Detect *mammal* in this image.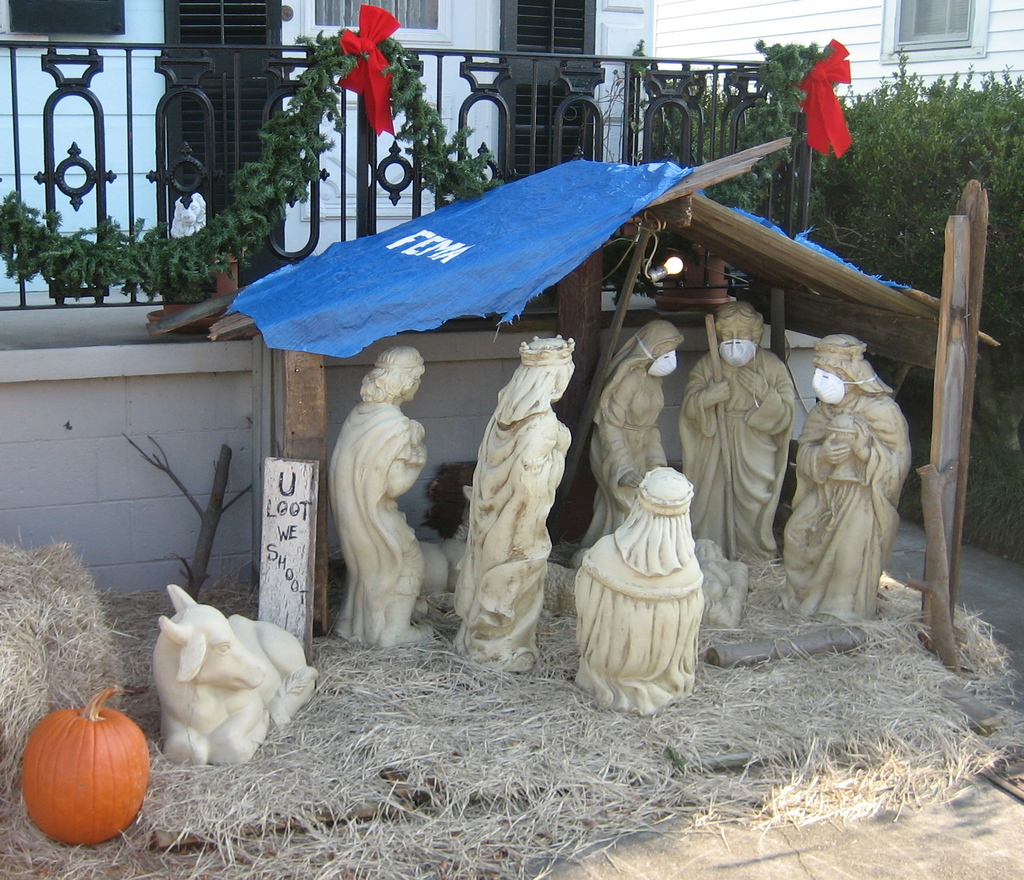
Detection: BBox(151, 576, 319, 771).
